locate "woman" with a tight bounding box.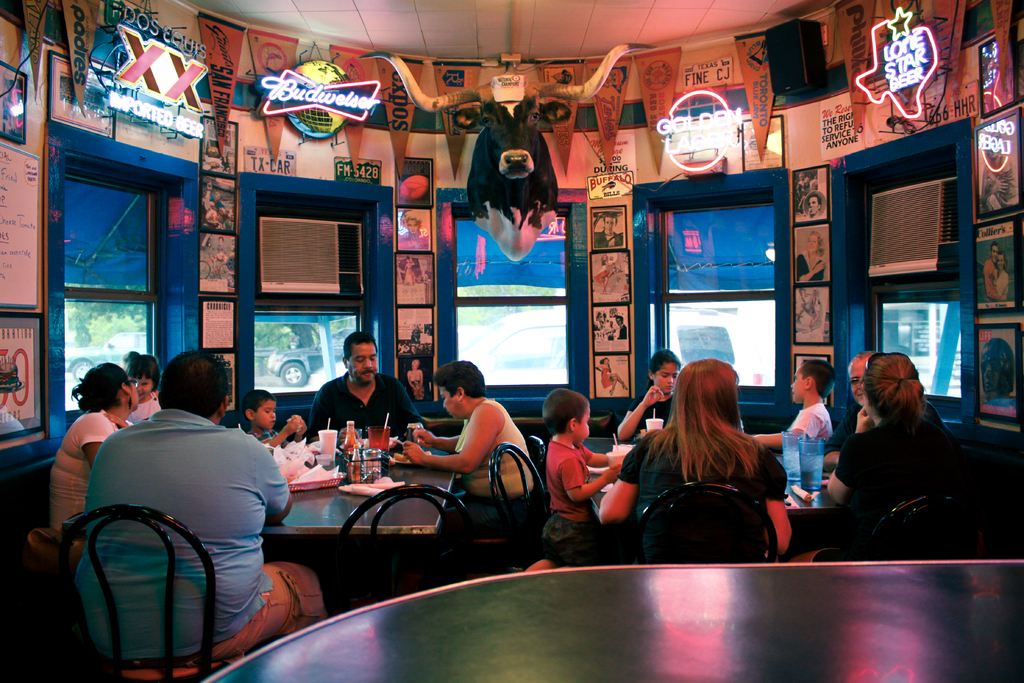
(x1=598, y1=340, x2=803, y2=553).
